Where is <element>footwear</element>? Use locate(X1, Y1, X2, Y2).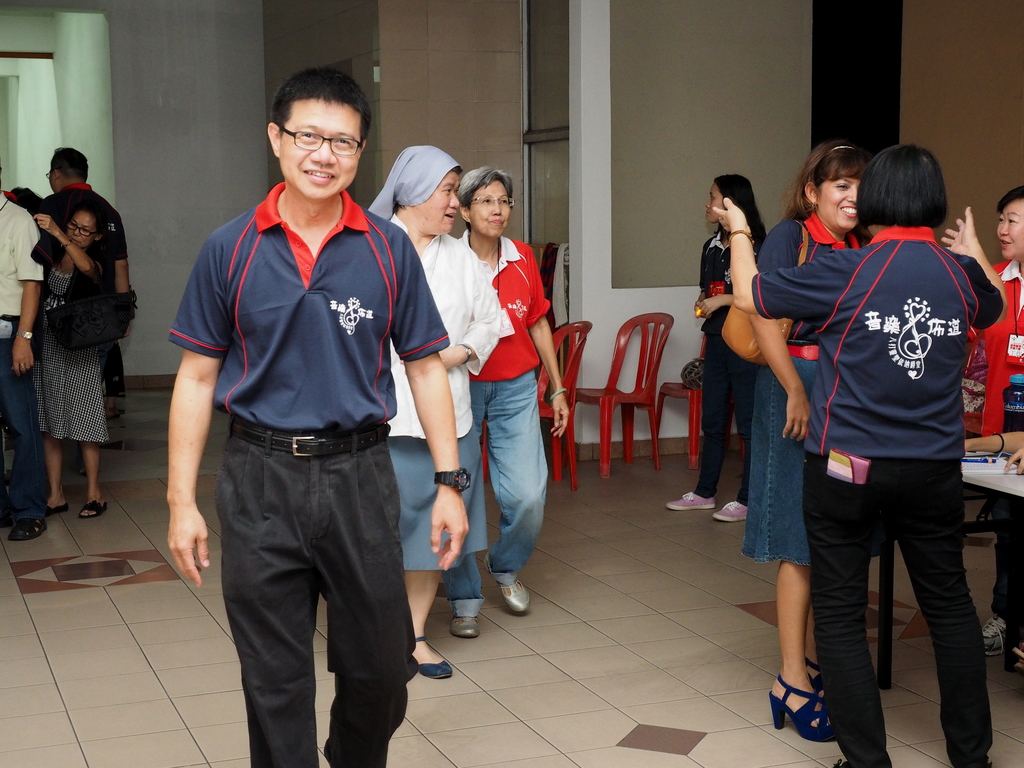
locate(663, 490, 716, 514).
